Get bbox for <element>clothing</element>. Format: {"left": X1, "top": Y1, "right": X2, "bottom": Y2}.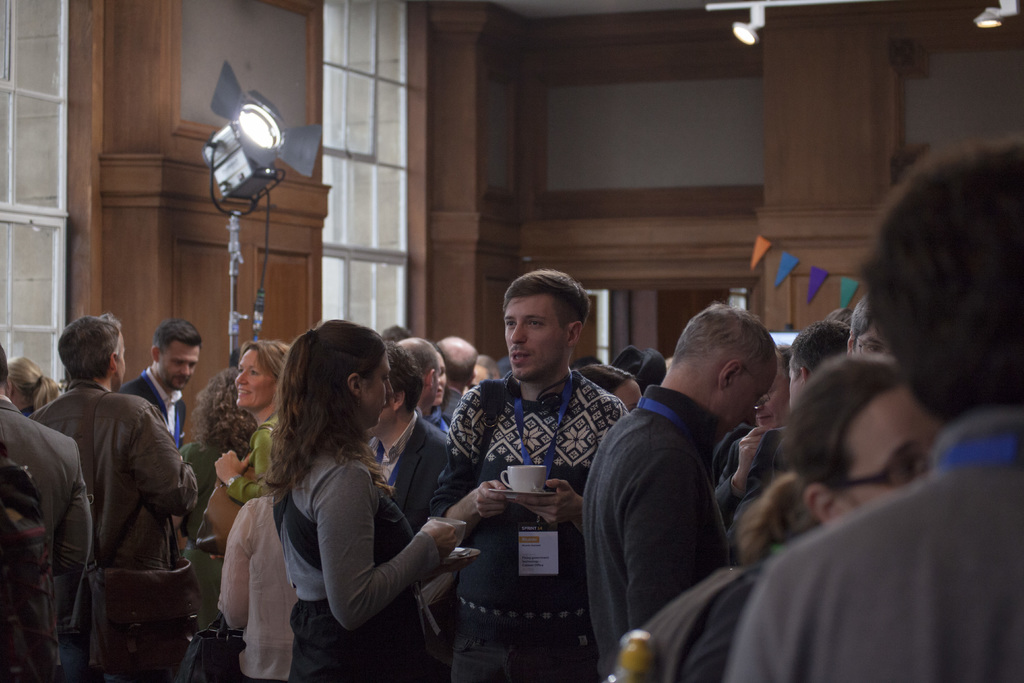
{"left": 127, "top": 353, "right": 212, "bottom": 436}.
